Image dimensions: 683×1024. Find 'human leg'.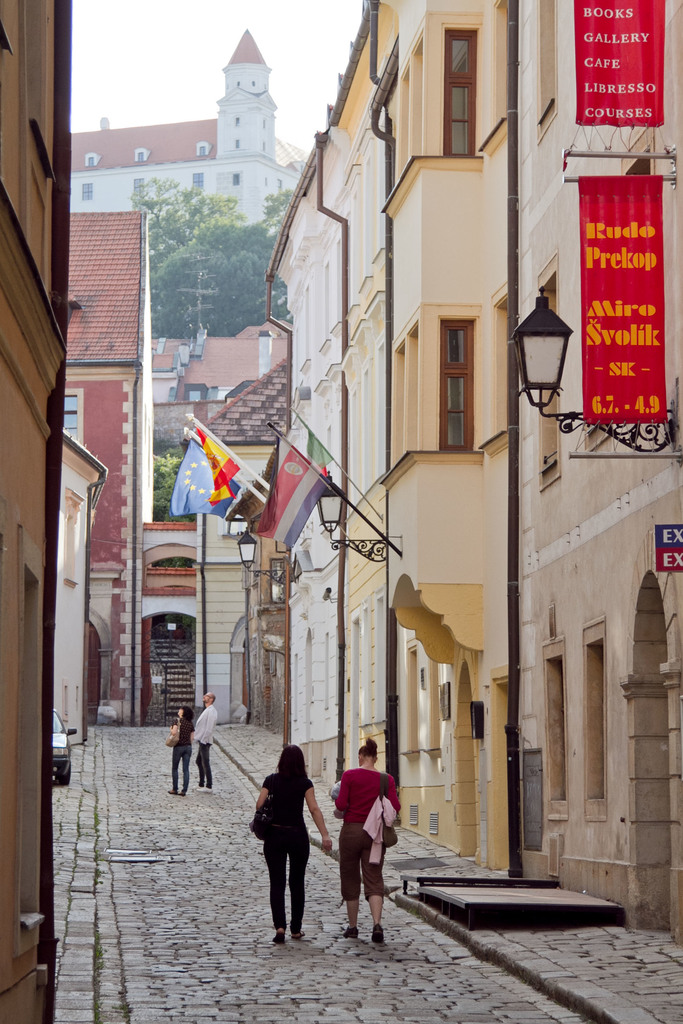
Rect(261, 822, 284, 944).
